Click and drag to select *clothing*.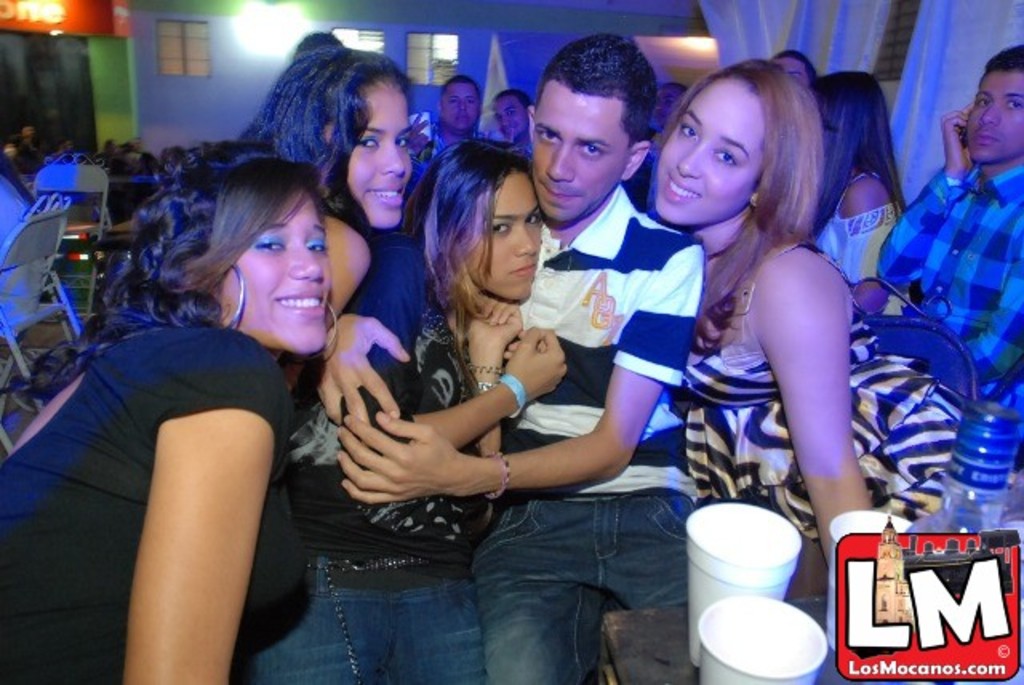
Selection: [x1=34, y1=237, x2=322, y2=651].
